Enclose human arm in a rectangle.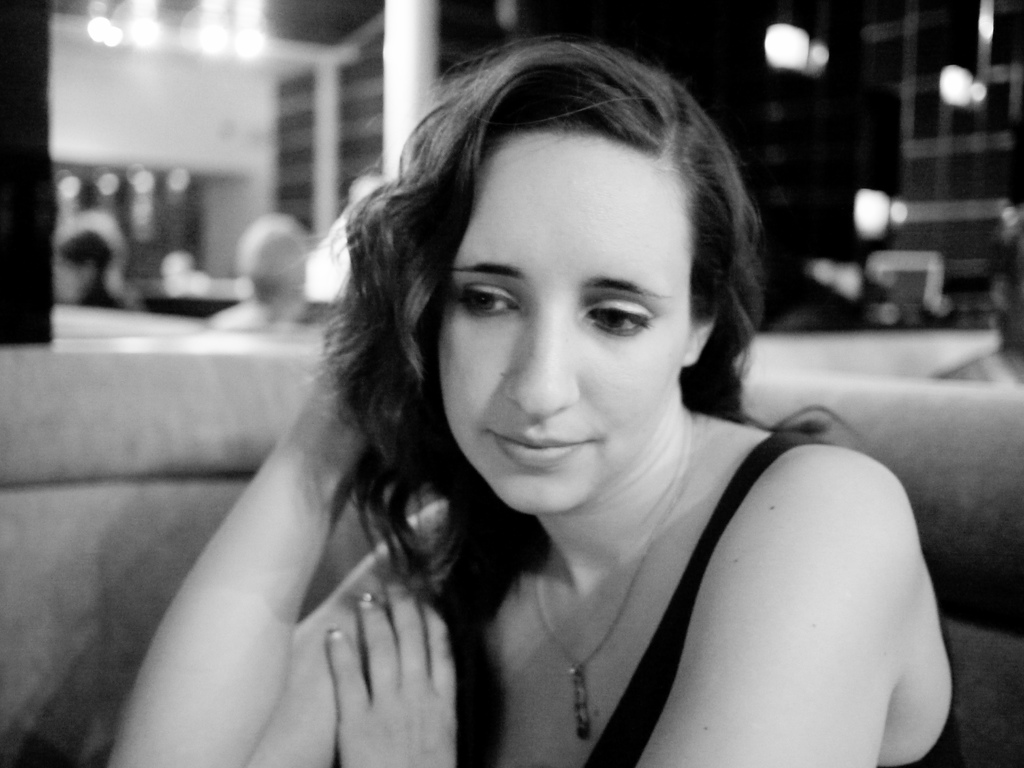
73 399 457 767.
